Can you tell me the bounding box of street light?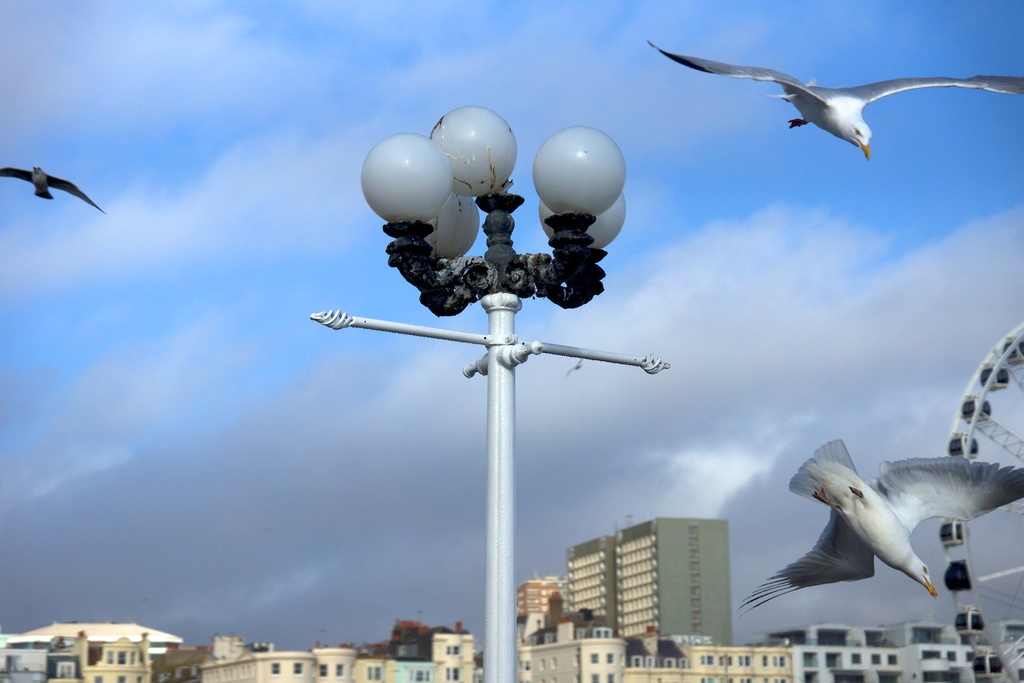
BBox(303, 121, 679, 682).
